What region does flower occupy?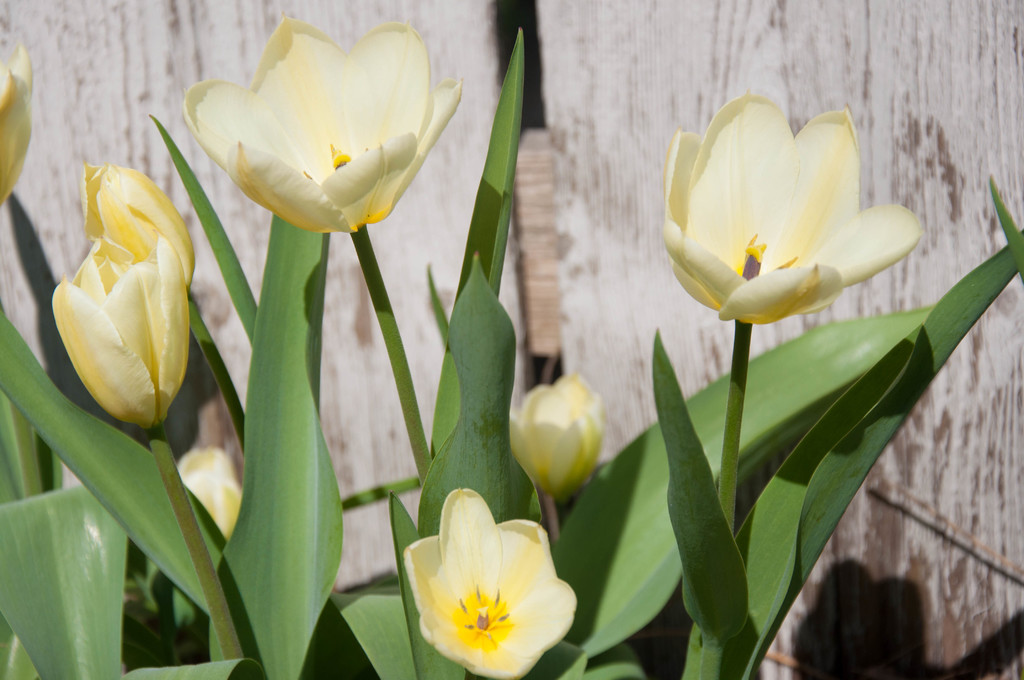
crop(47, 234, 194, 441).
